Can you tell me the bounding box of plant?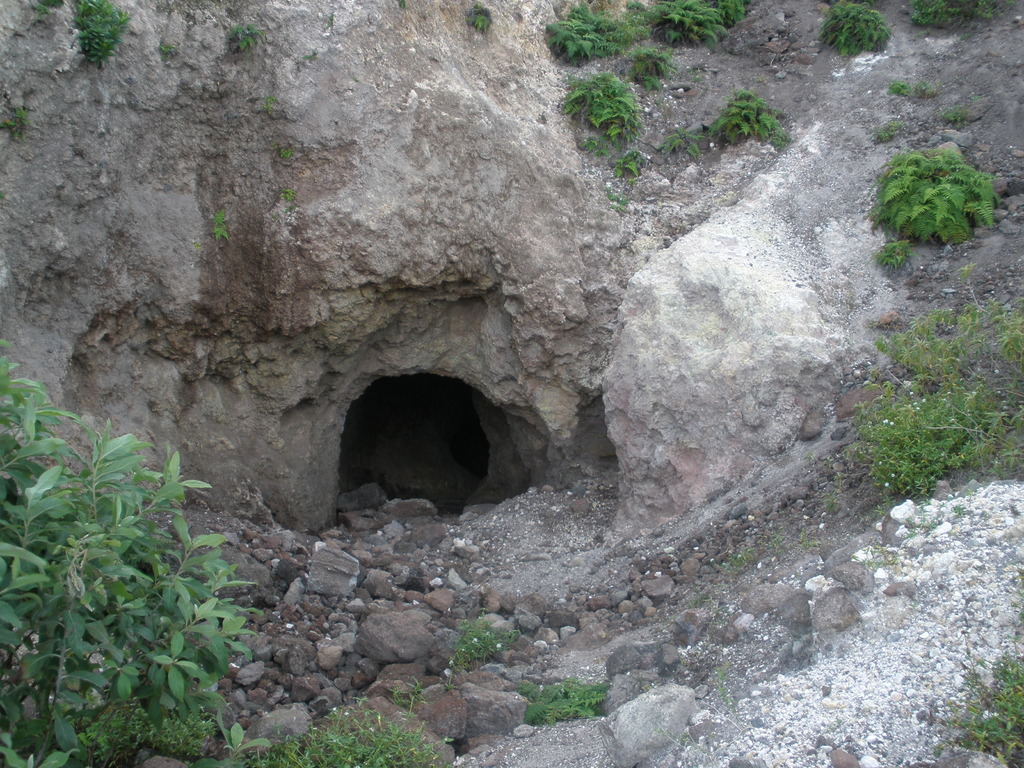
region(822, 0, 892, 62).
